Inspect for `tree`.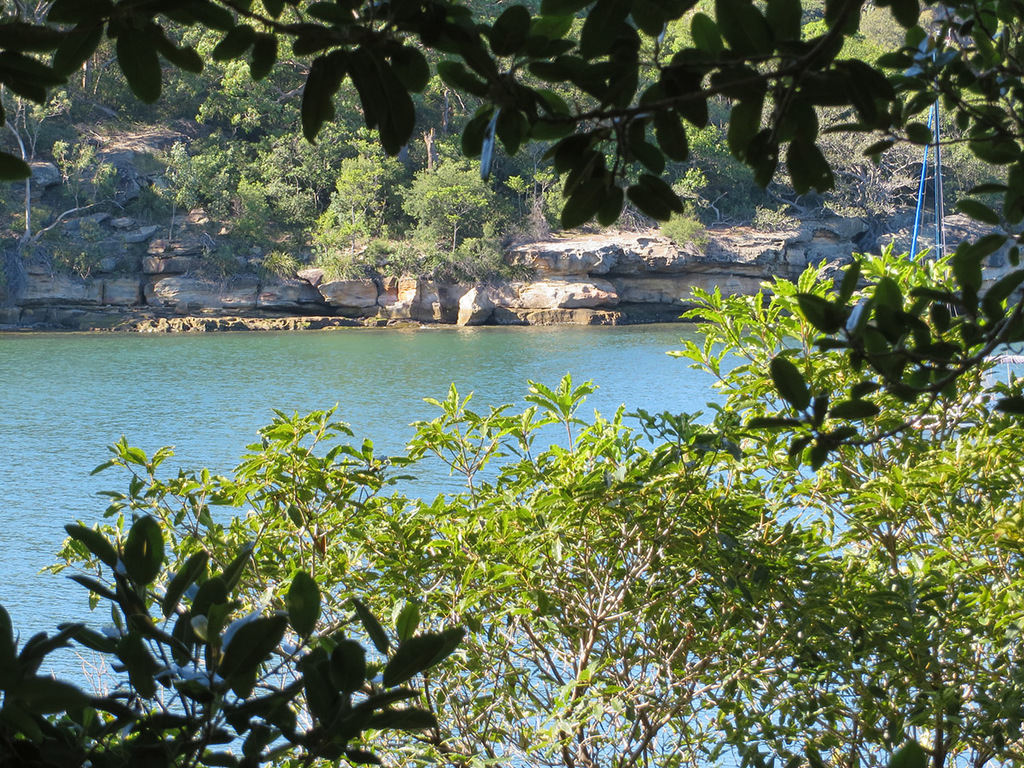
Inspection: box=[670, 166, 709, 216].
